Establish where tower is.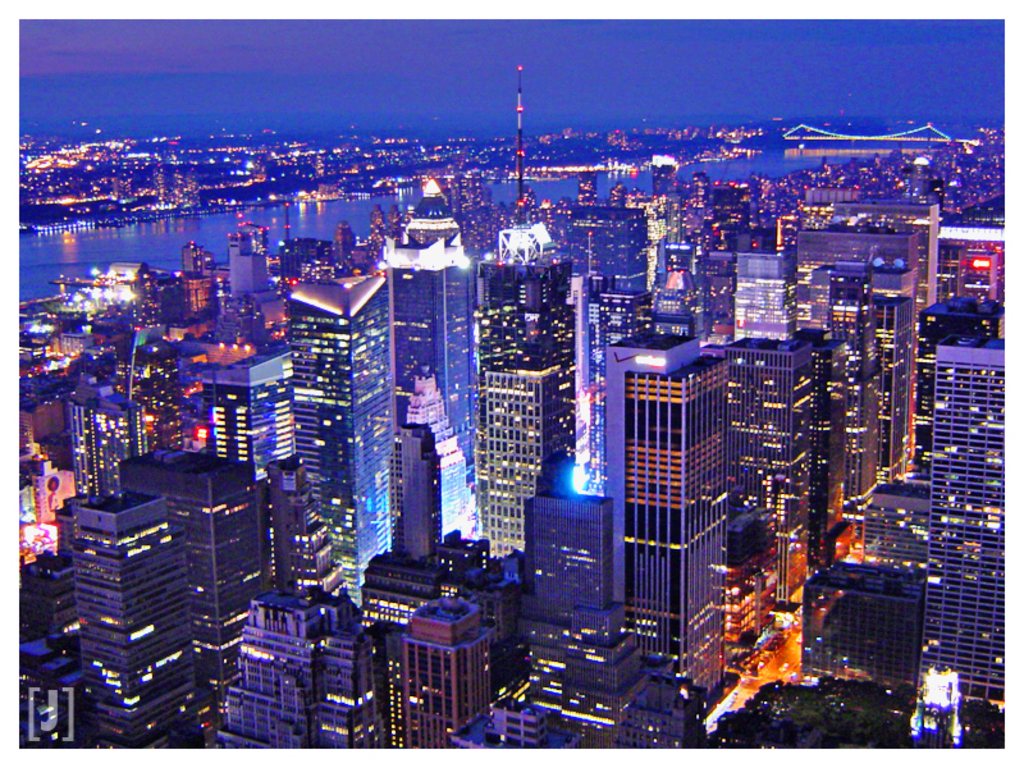
Established at detection(123, 443, 260, 741).
